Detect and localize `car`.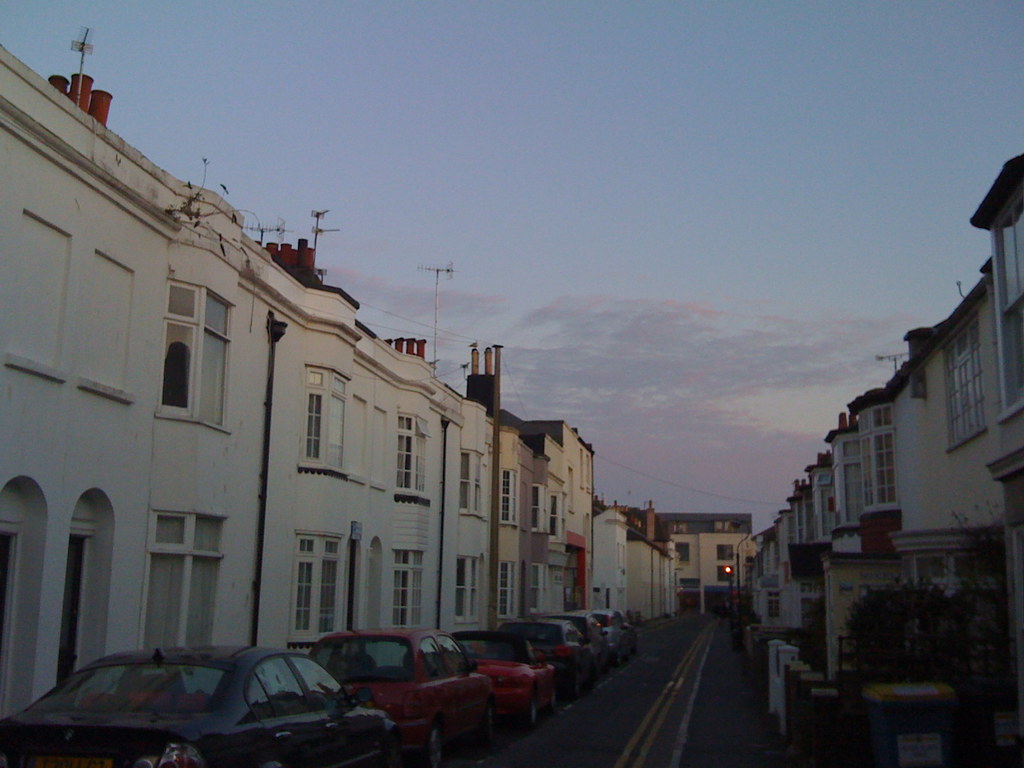
Localized at [457,628,555,735].
